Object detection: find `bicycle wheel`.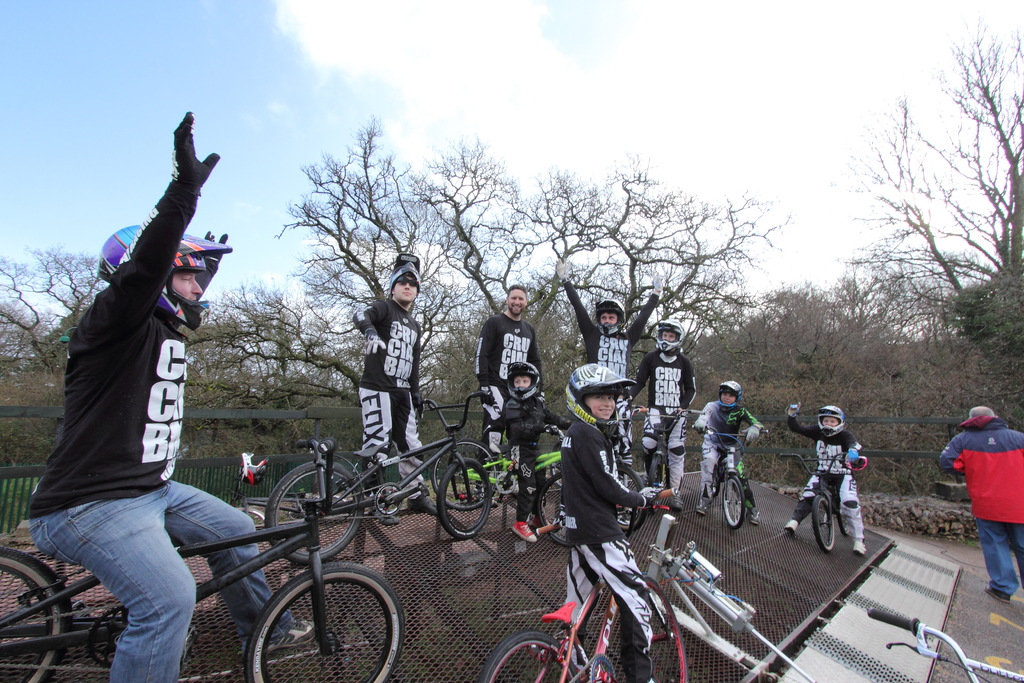
BBox(269, 450, 374, 566).
